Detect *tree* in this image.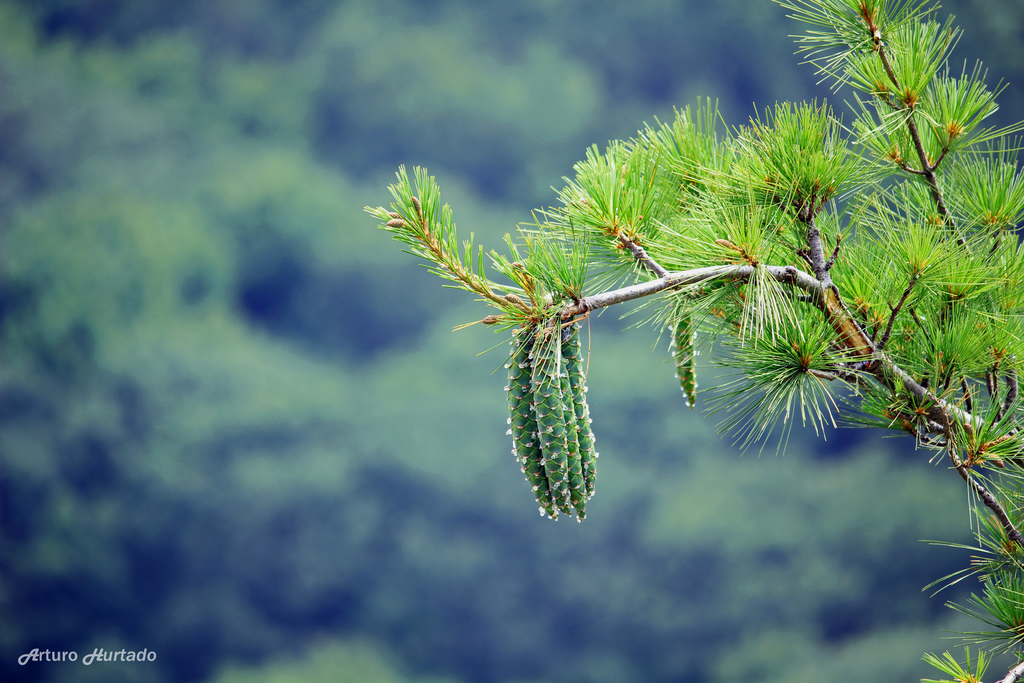
Detection: (left=363, top=0, right=1023, bottom=682).
